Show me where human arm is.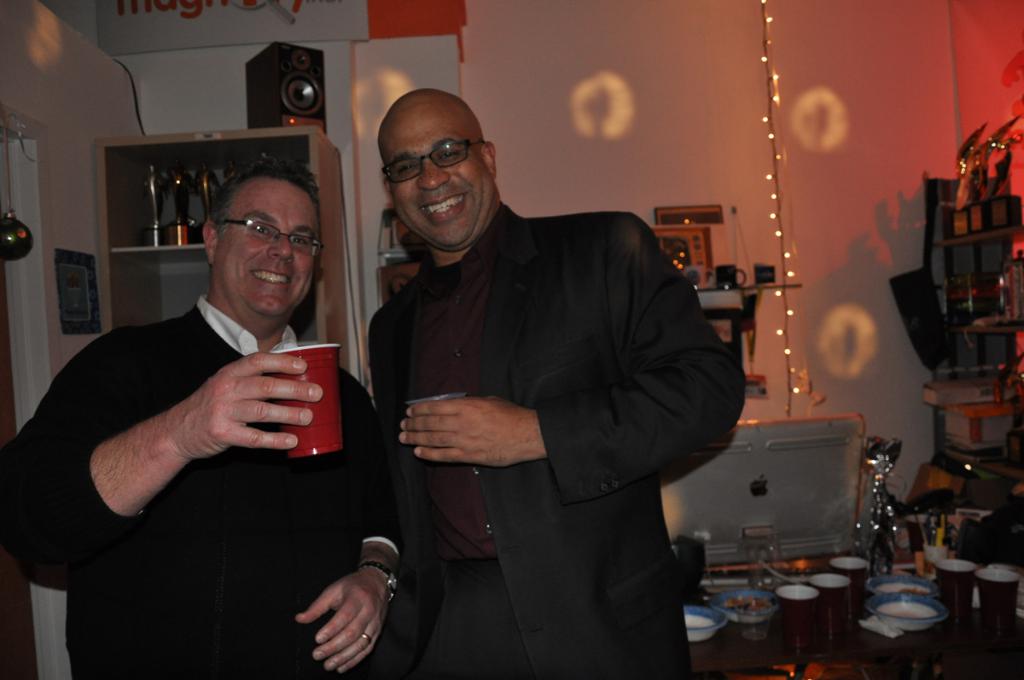
human arm is at [294, 362, 406, 679].
